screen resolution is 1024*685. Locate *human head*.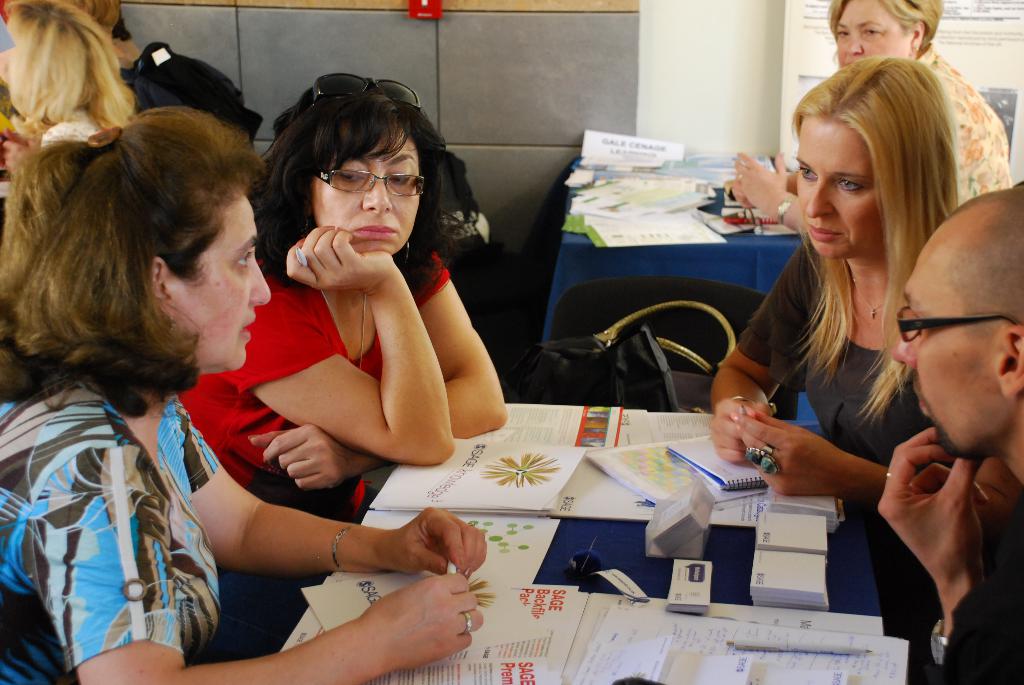
31/102/274/375.
